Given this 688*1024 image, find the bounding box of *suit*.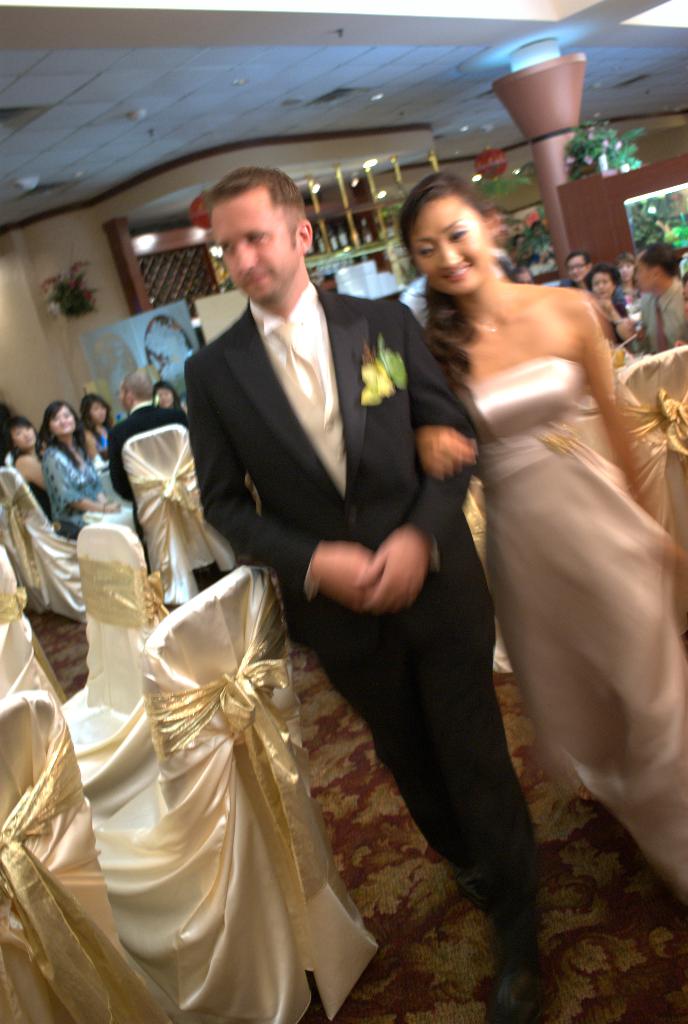
region(161, 177, 497, 951).
